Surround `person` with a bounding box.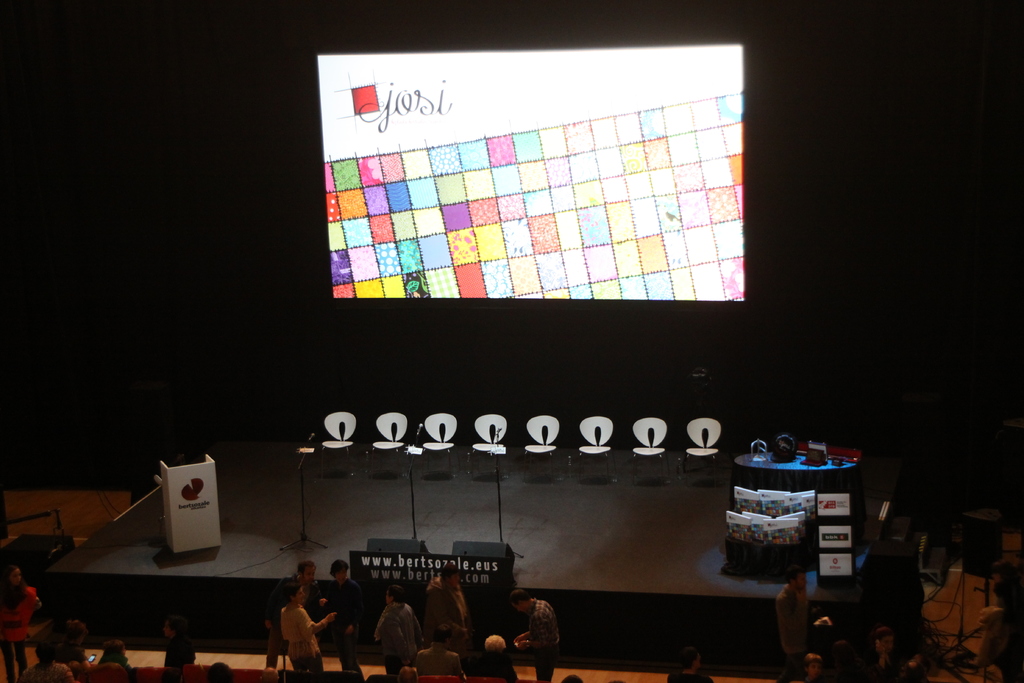
Rect(88, 632, 140, 682).
